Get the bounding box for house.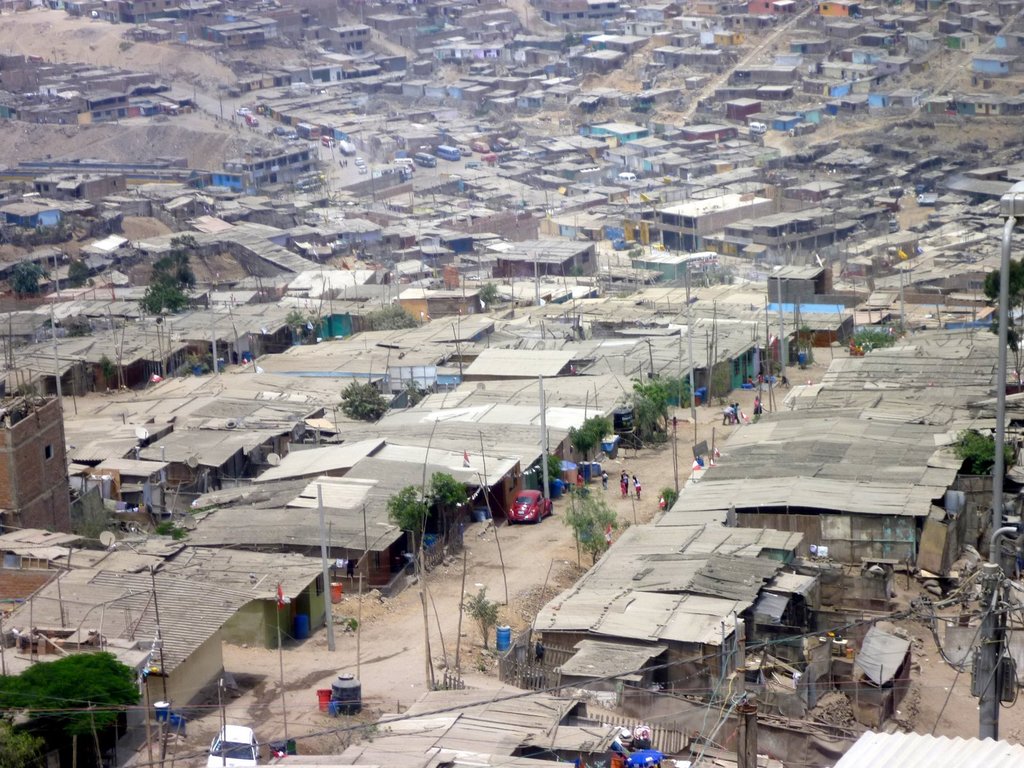
select_region(224, 438, 502, 548).
